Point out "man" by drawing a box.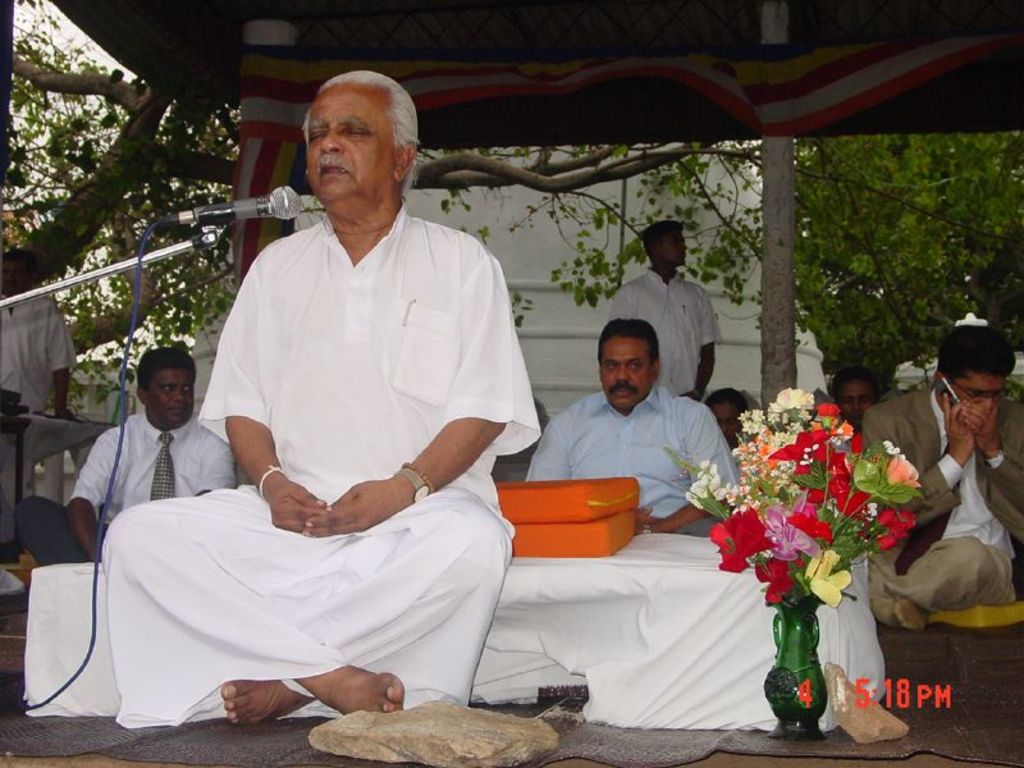
left=0, top=251, right=81, bottom=421.
